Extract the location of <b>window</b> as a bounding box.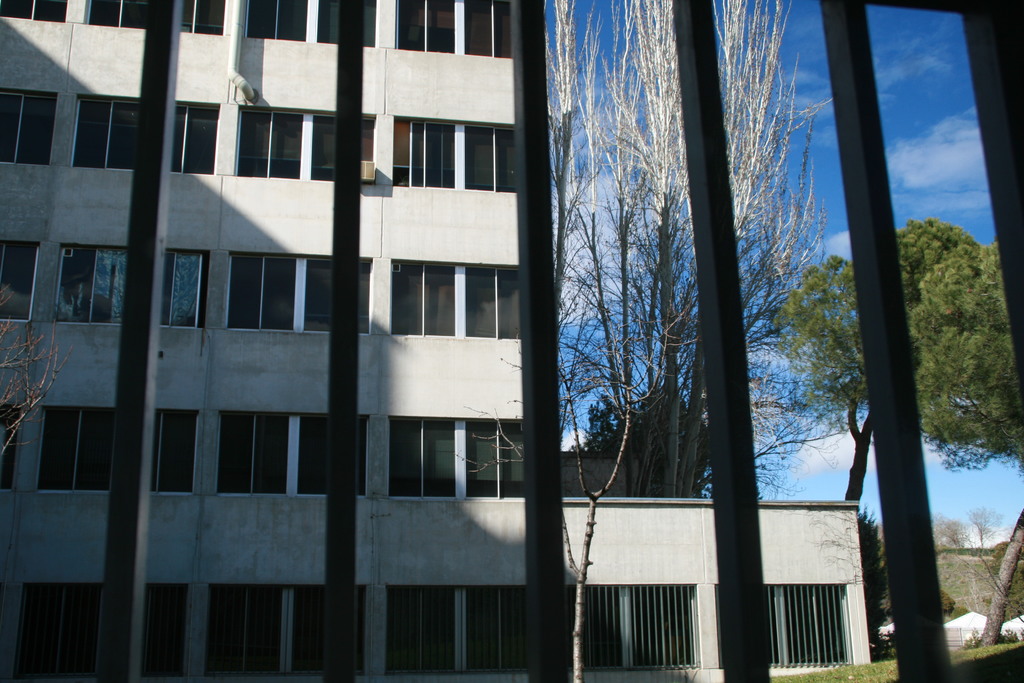
BBox(569, 578, 698, 666).
